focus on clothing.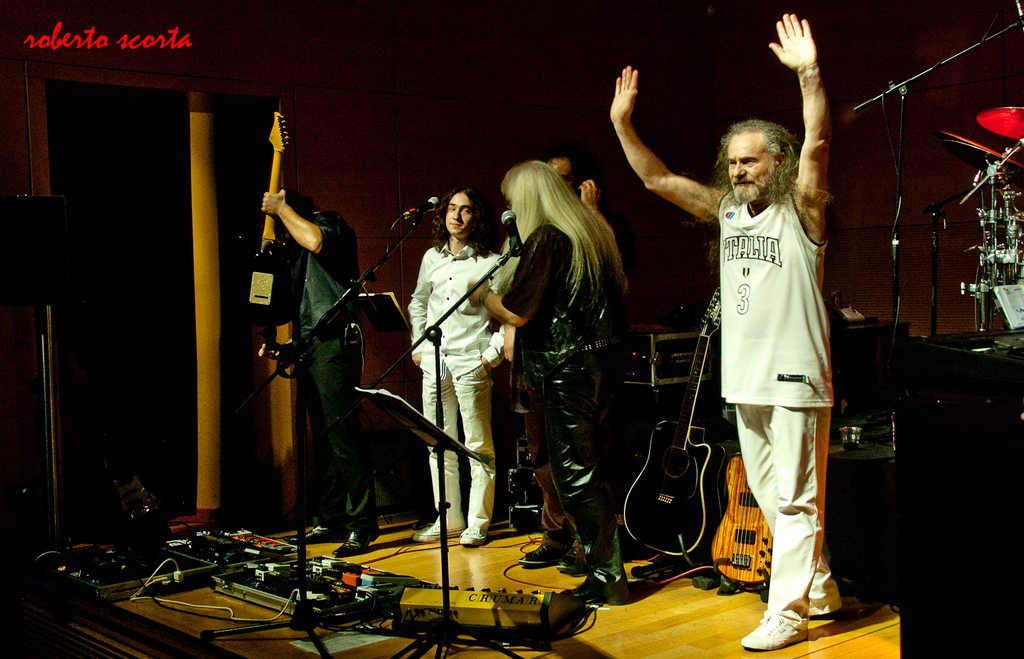
Focused at (281,206,375,530).
